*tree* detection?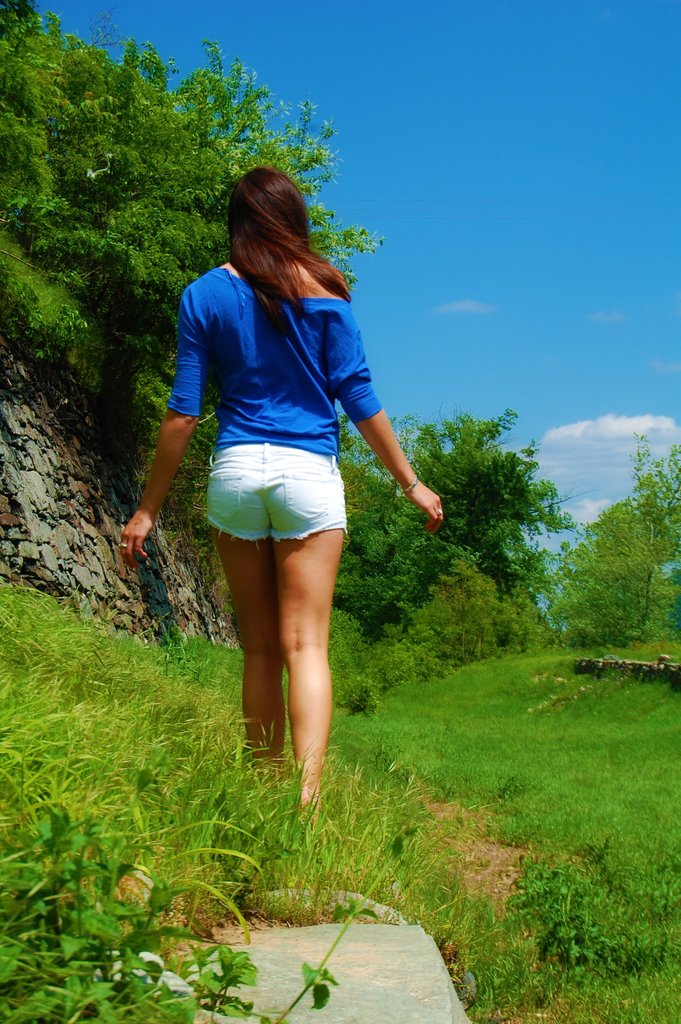
(397, 545, 537, 669)
